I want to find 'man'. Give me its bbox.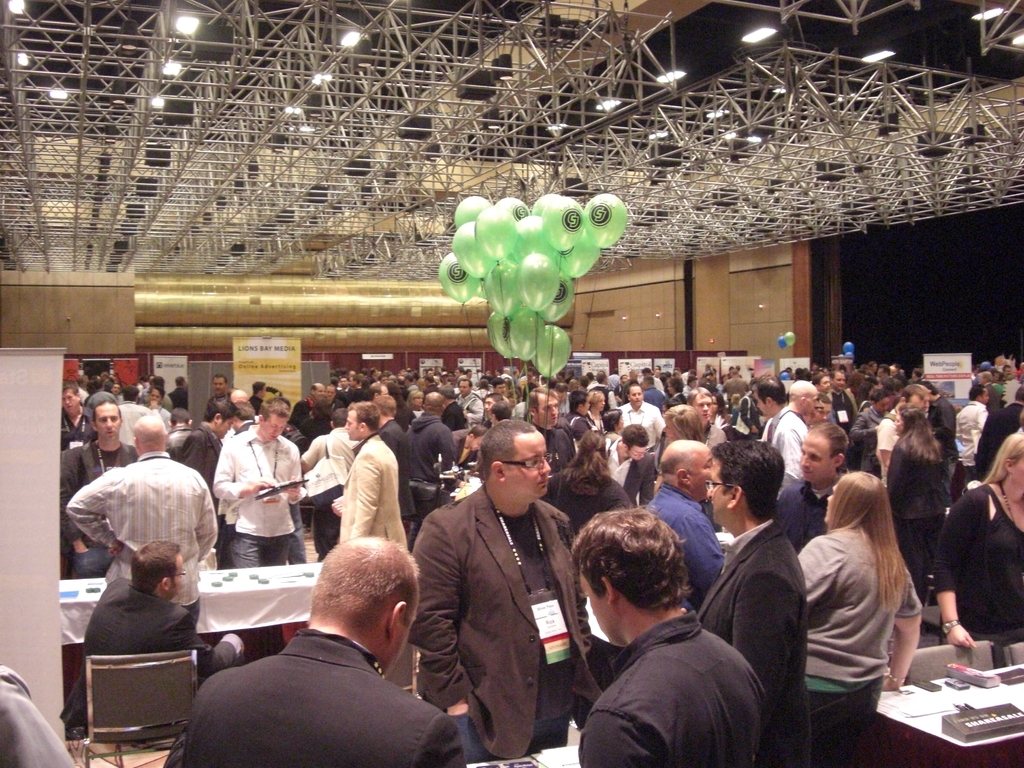
[409, 389, 455, 532].
